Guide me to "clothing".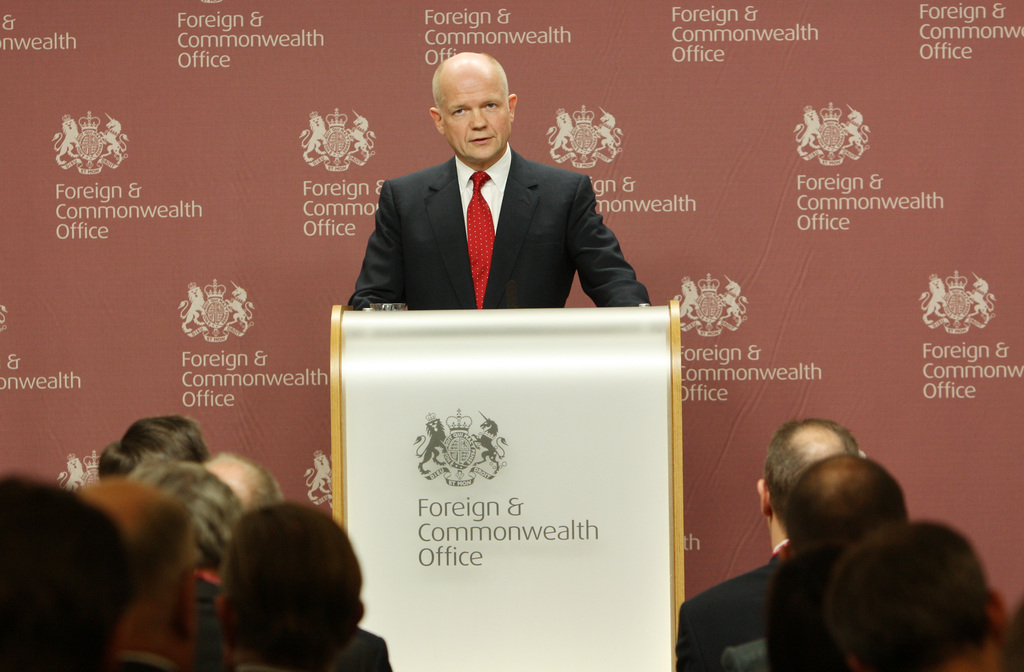
Guidance: 721,640,770,671.
